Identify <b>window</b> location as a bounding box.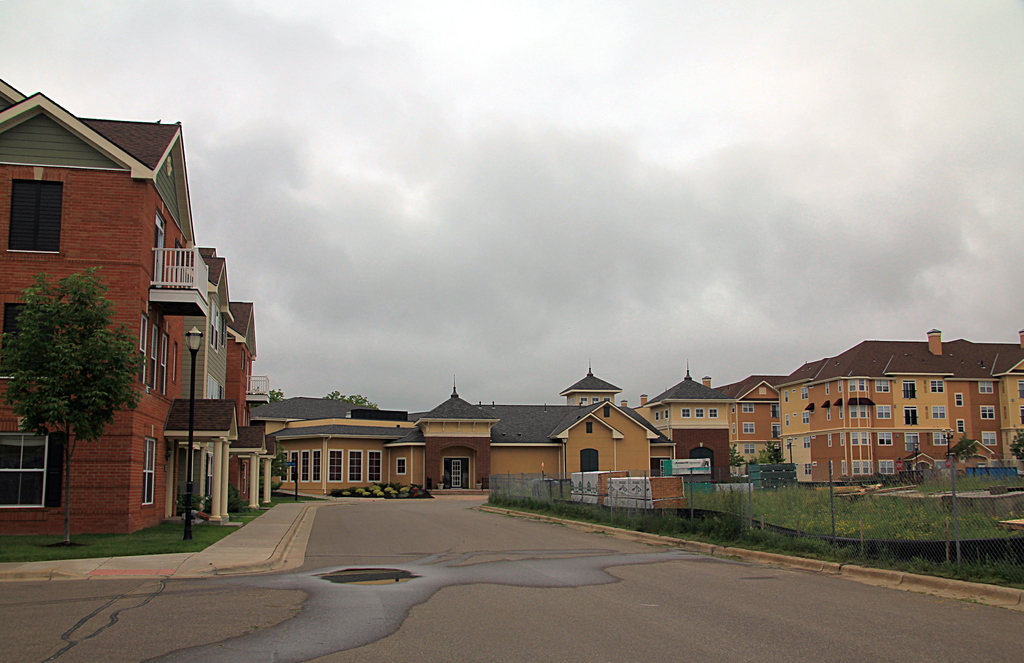
detection(707, 410, 716, 417).
